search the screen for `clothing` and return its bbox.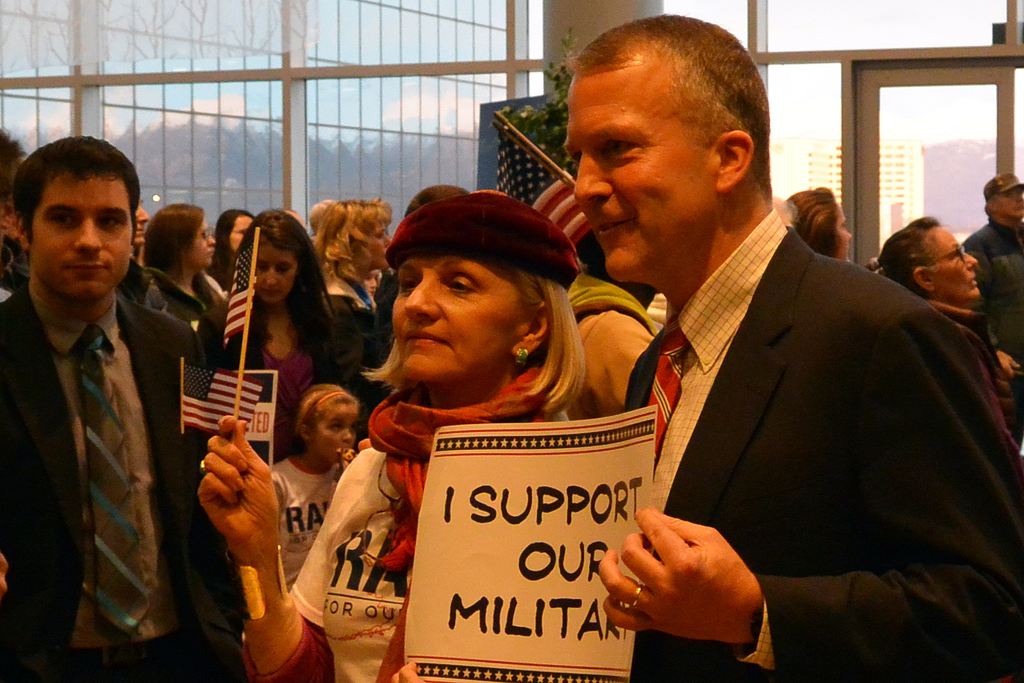
Found: bbox(599, 209, 1023, 682).
